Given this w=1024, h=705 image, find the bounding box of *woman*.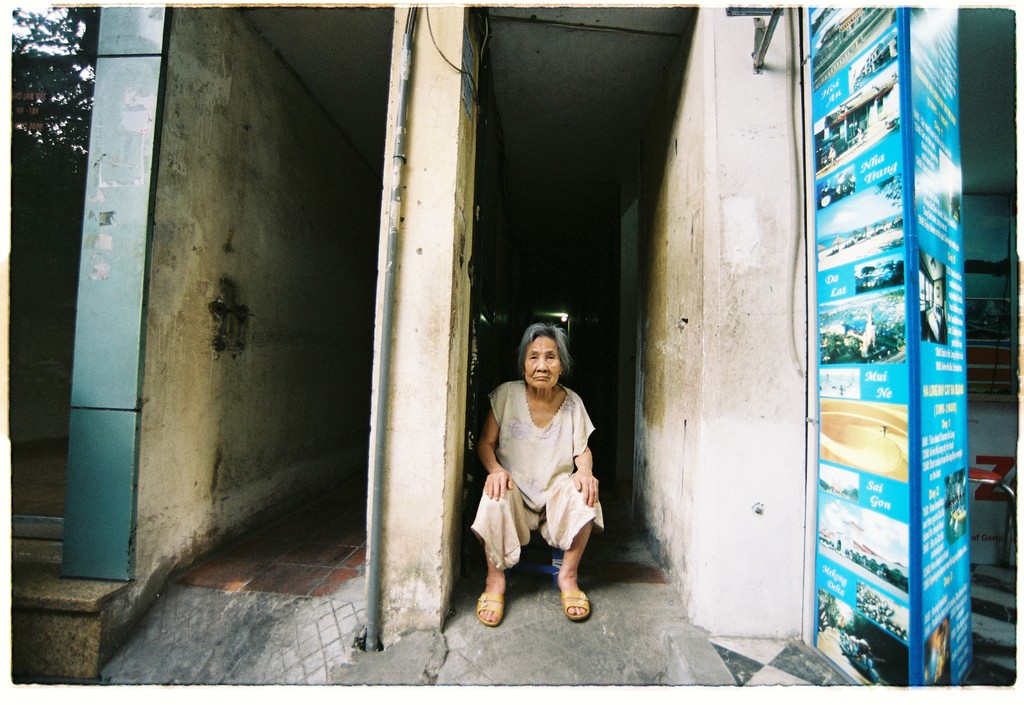
{"left": 477, "top": 305, "right": 620, "bottom": 630}.
